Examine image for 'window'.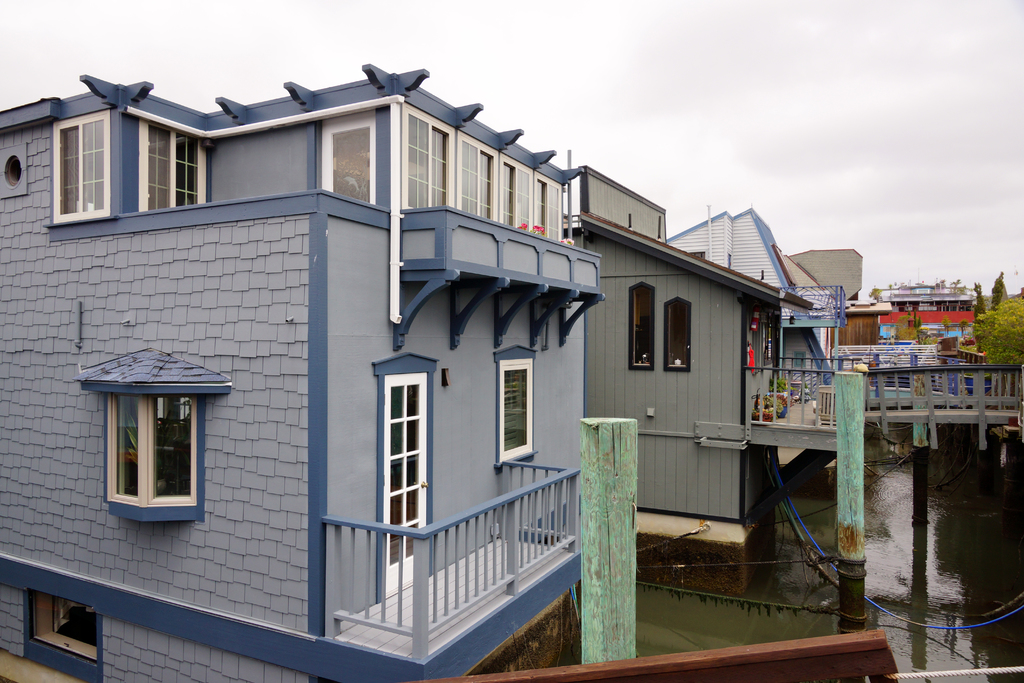
Examination result: locate(404, 105, 562, 240).
